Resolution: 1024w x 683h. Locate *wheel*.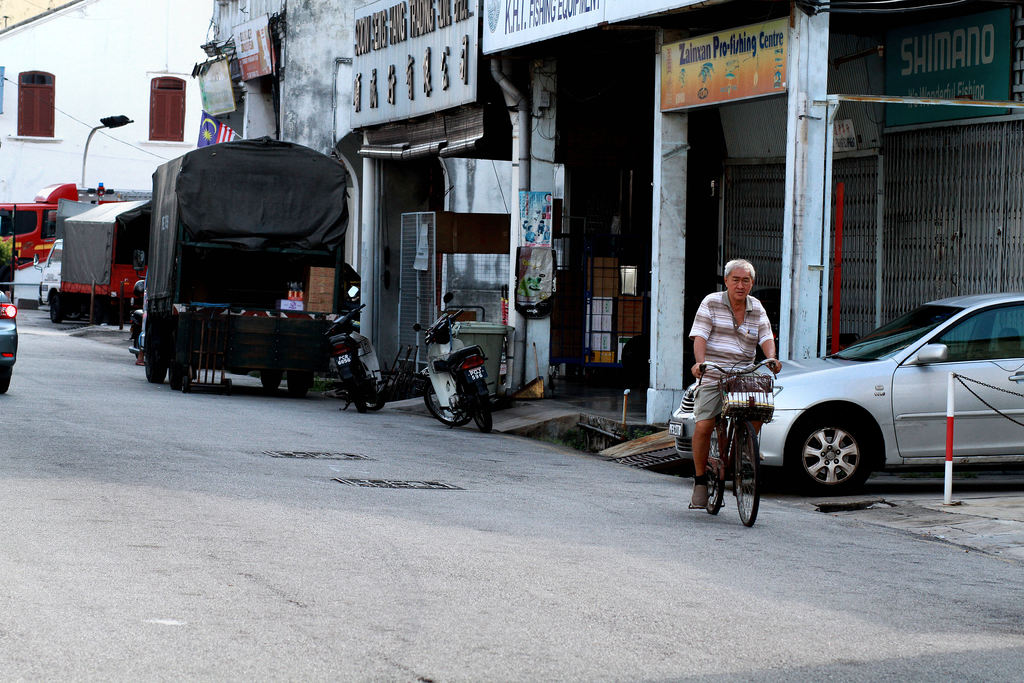
Rect(472, 384, 495, 432).
